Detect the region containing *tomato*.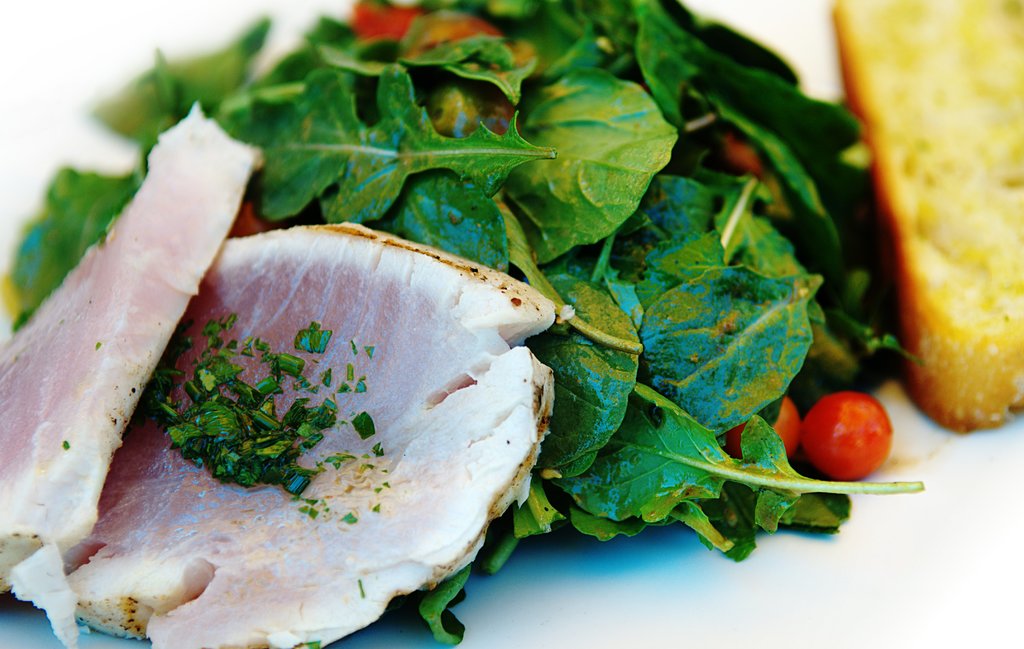
crop(796, 384, 900, 476).
